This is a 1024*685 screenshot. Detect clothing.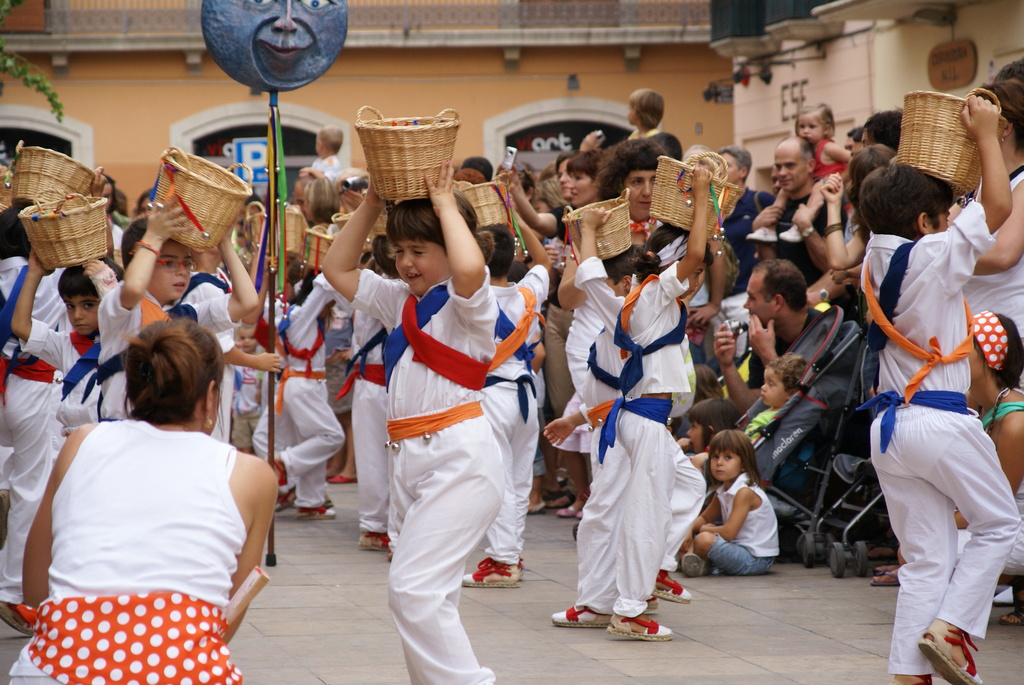
<region>721, 187, 759, 282</region>.
